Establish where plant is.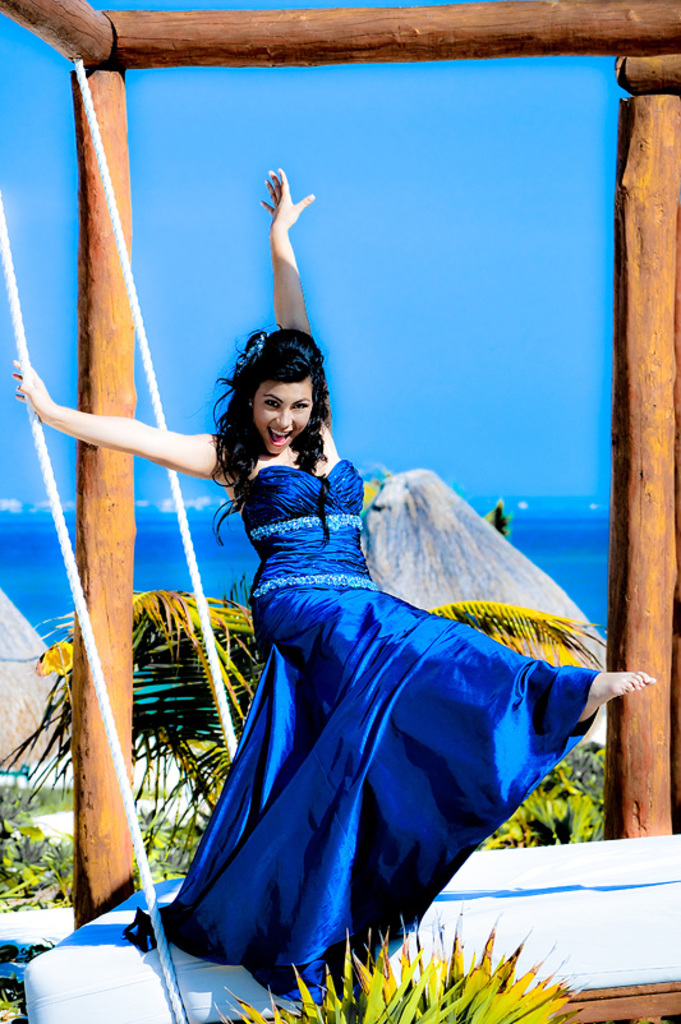
Established at 3:575:295:820.
